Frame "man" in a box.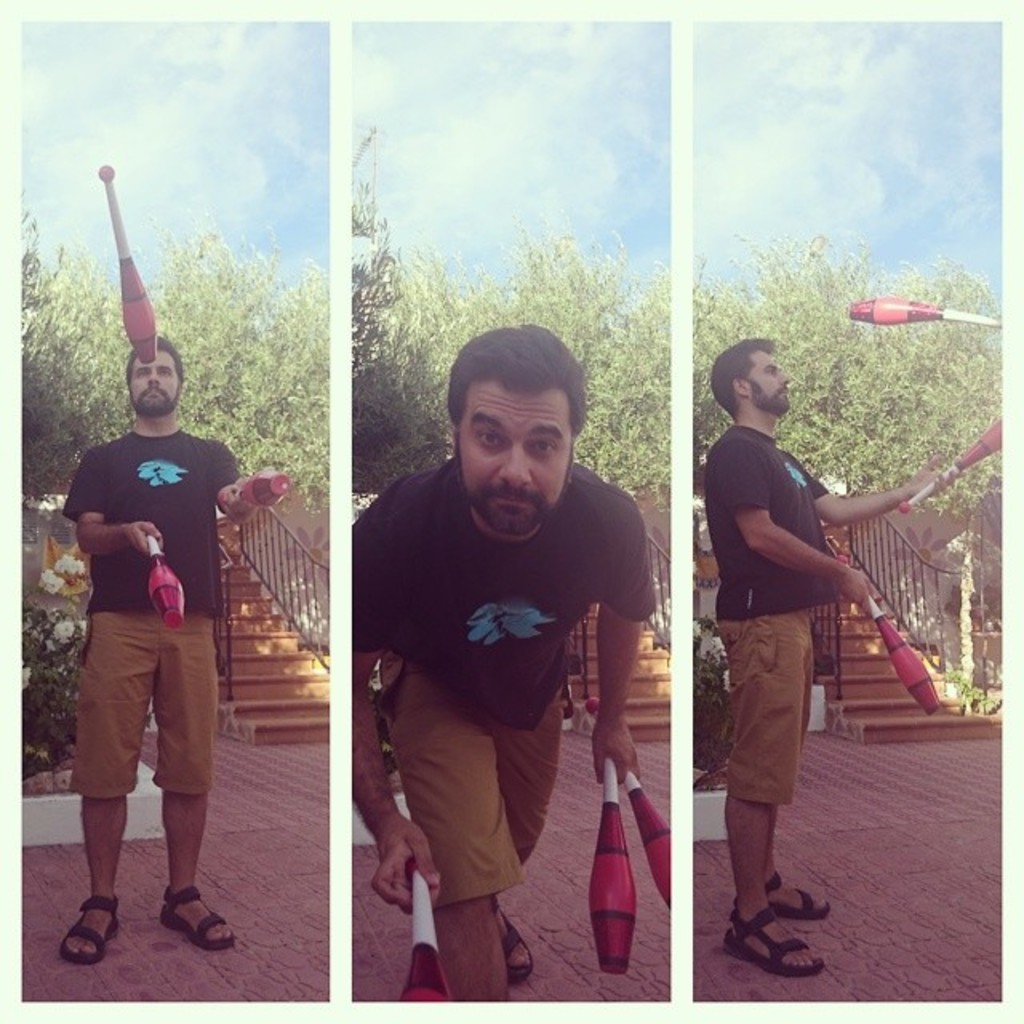
detection(323, 323, 678, 973).
